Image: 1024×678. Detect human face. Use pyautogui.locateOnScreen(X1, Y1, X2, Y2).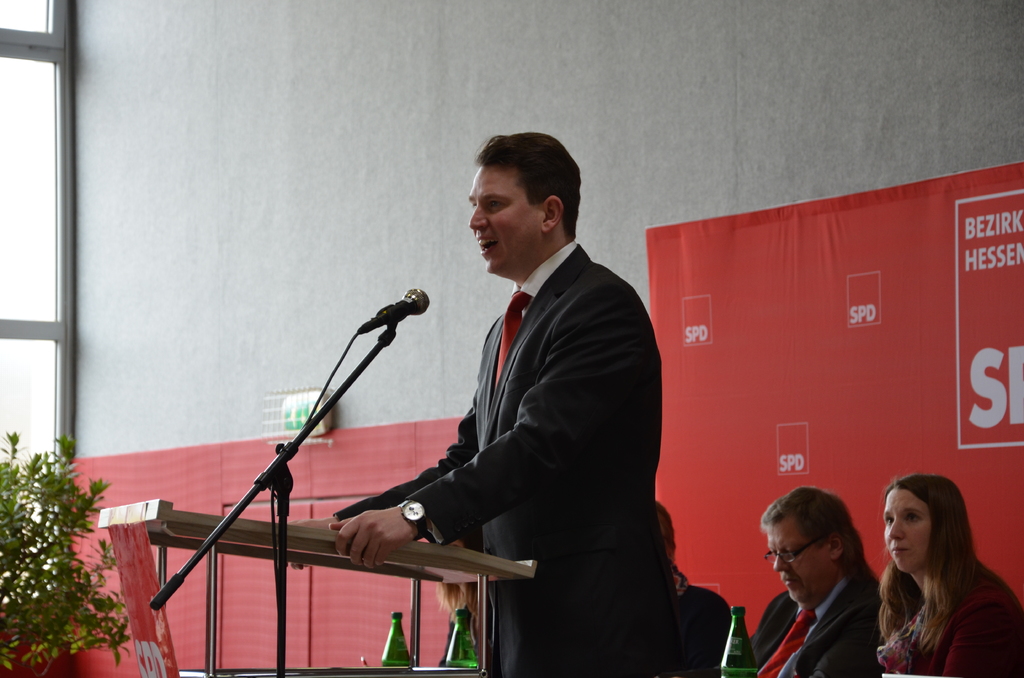
pyautogui.locateOnScreen(766, 525, 826, 608).
